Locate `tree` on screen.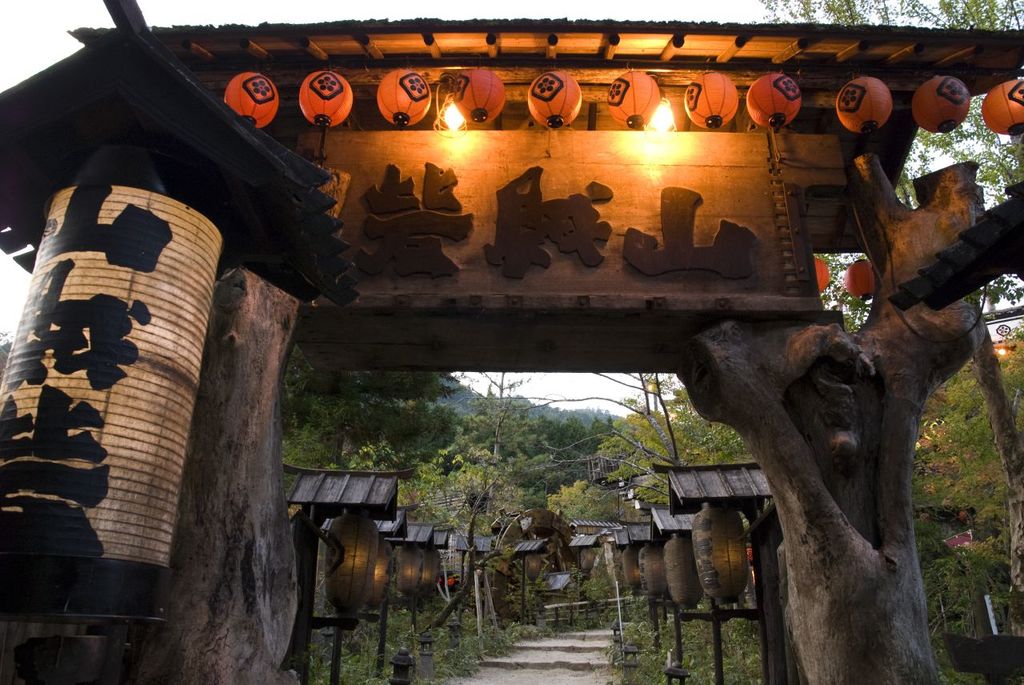
On screen at {"x1": 280, "y1": 335, "x2": 466, "y2": 684}.
